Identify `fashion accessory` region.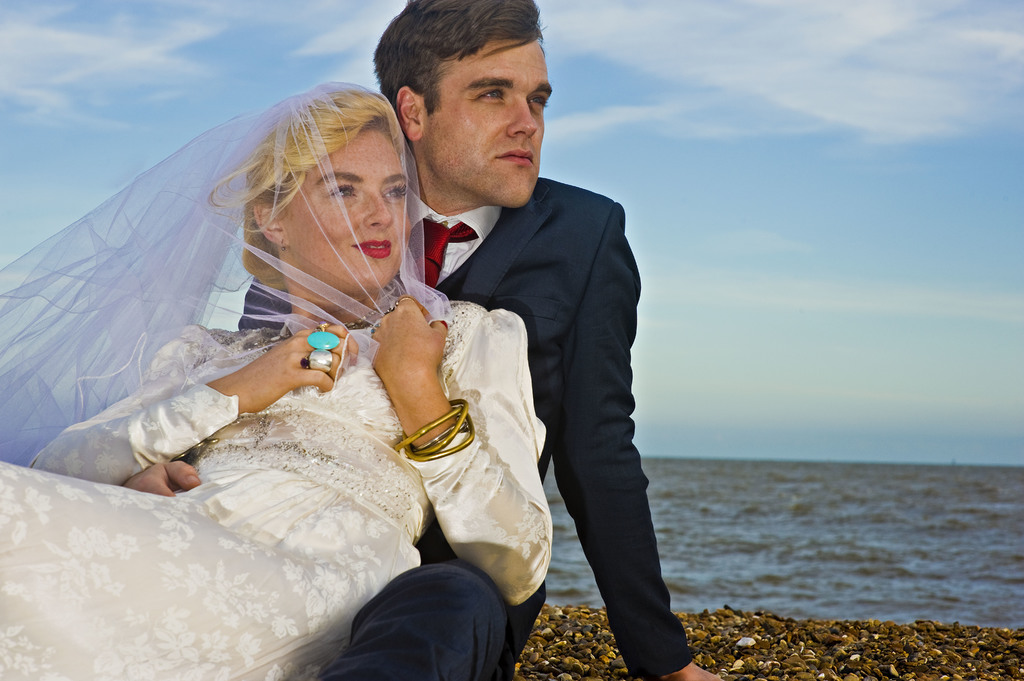
Region: <region>307, 322, 346, 354</region>.
